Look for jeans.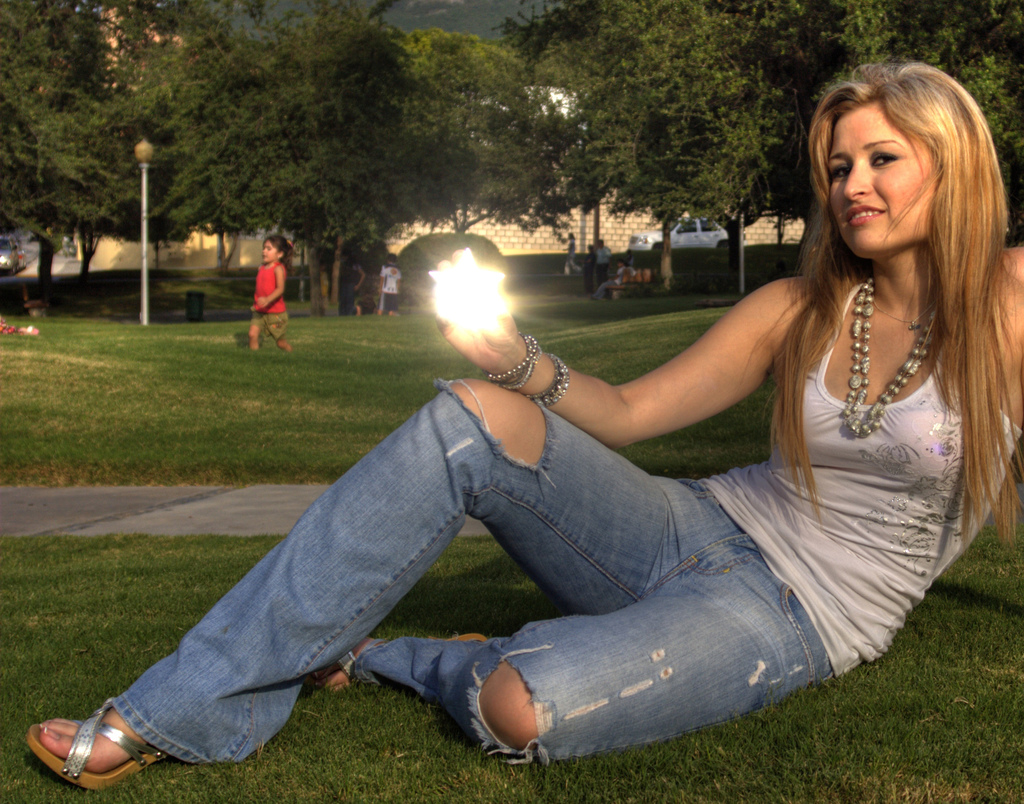
Found: box(99, 431, 877, 771).
